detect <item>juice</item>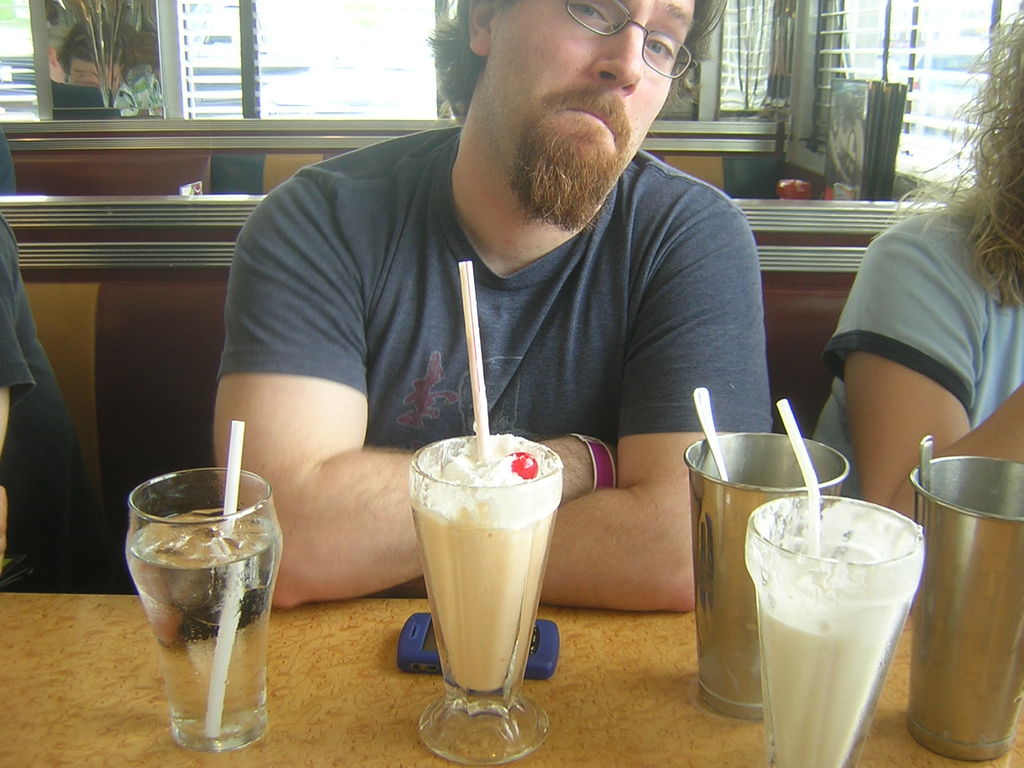
rect(393, 417, 568, 721)
